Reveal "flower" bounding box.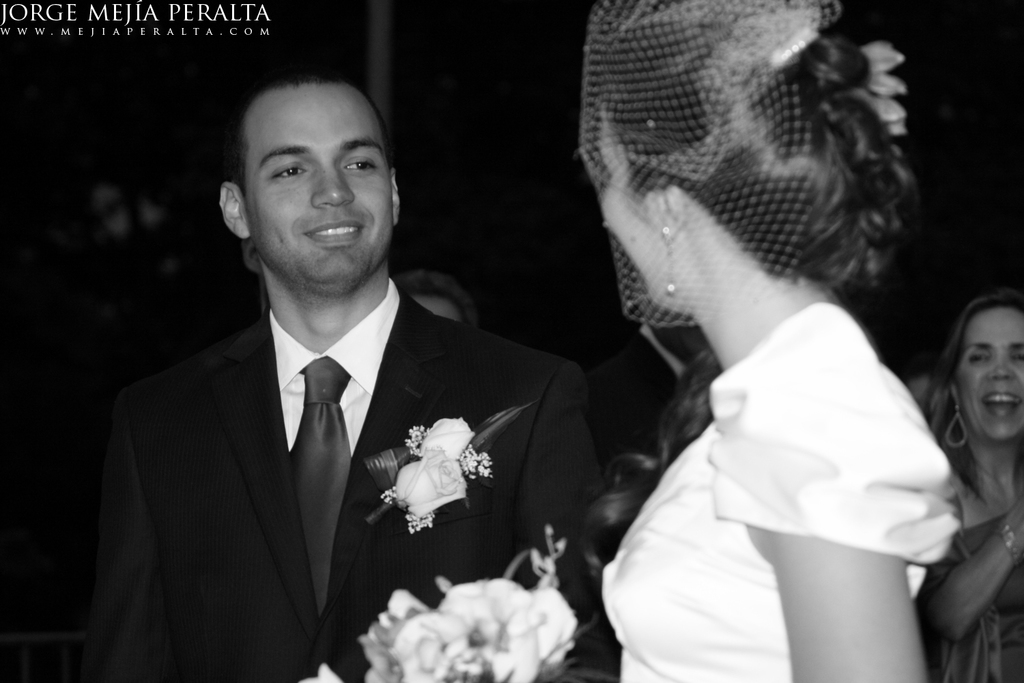
Revealed: locate(857, 38, 909, 141).
